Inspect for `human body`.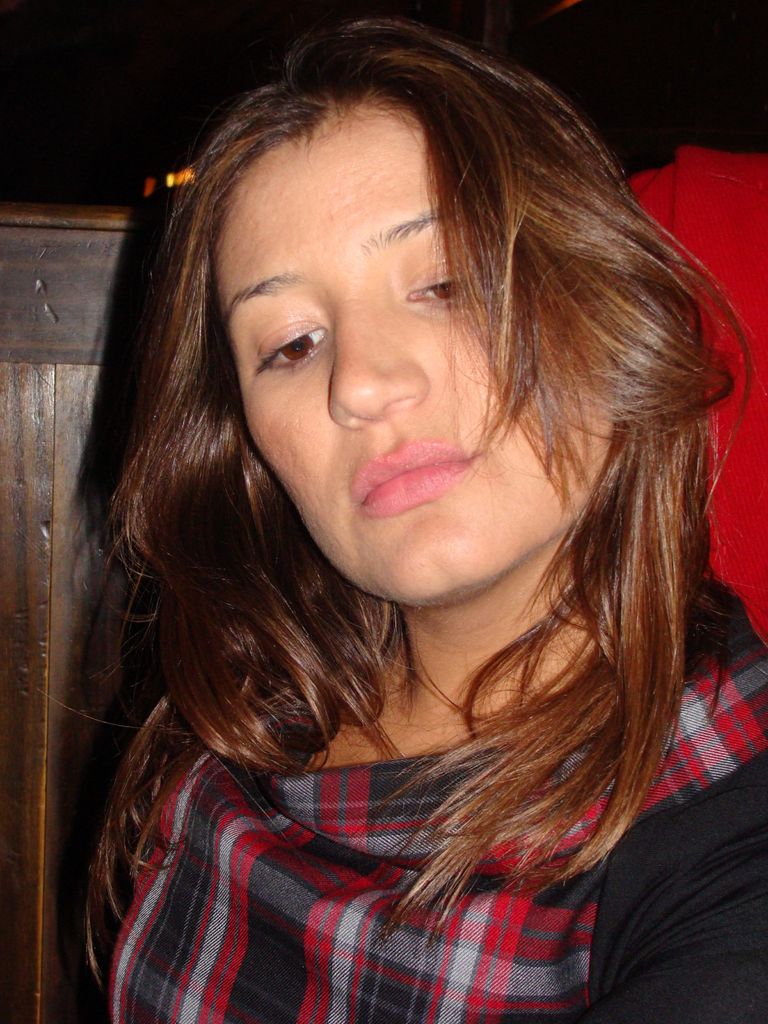
Inspection: 65,23,757,1018.
